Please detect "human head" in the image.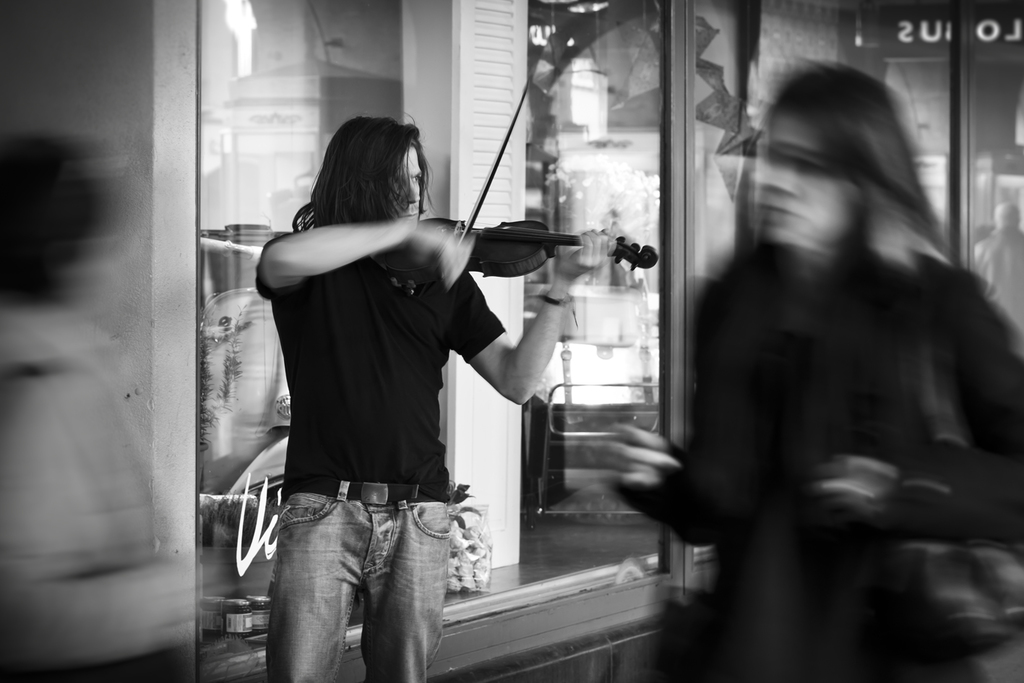
BBox(316, 113, 434, 227).
